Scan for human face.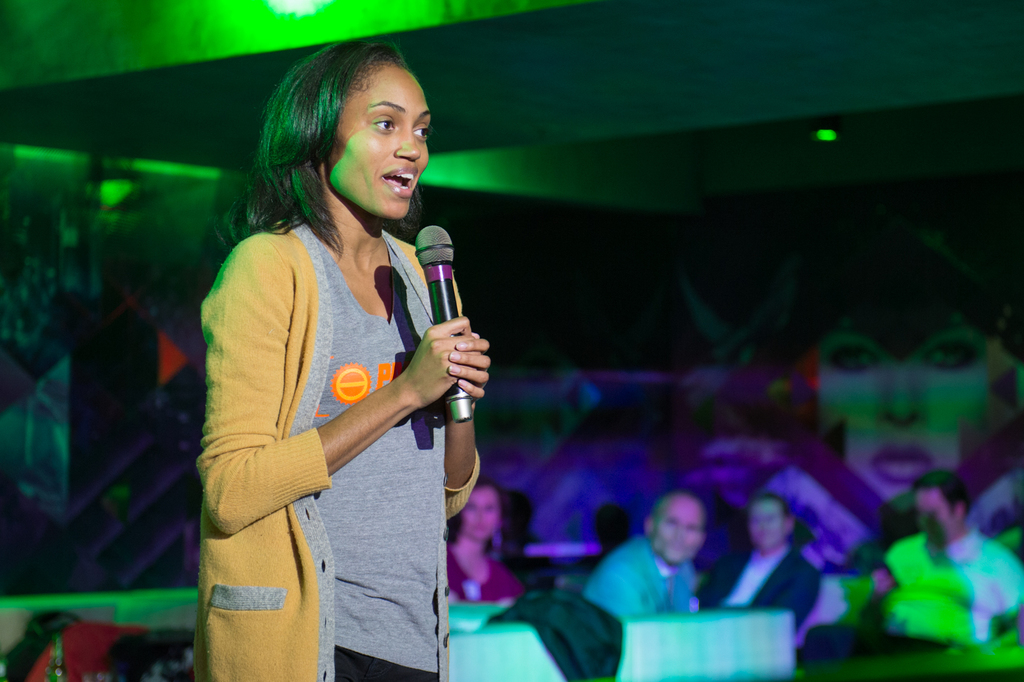
Scan result: (x1=336, y1=73, x2=431, y2=223).
